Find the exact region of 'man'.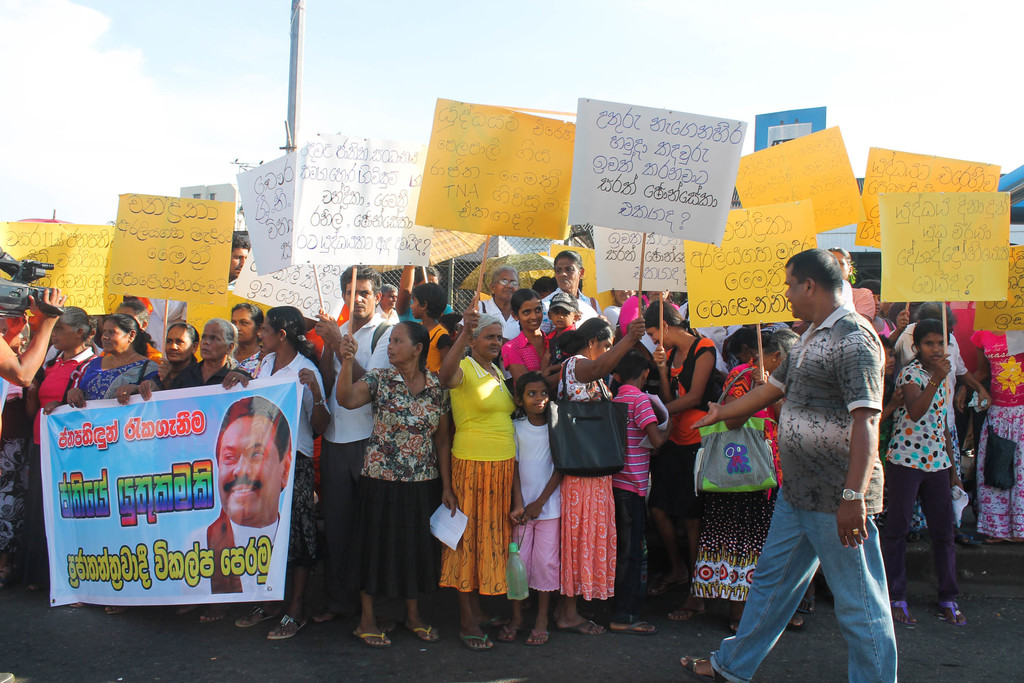
Exact region: select_region(202, 233, 248, 293).
